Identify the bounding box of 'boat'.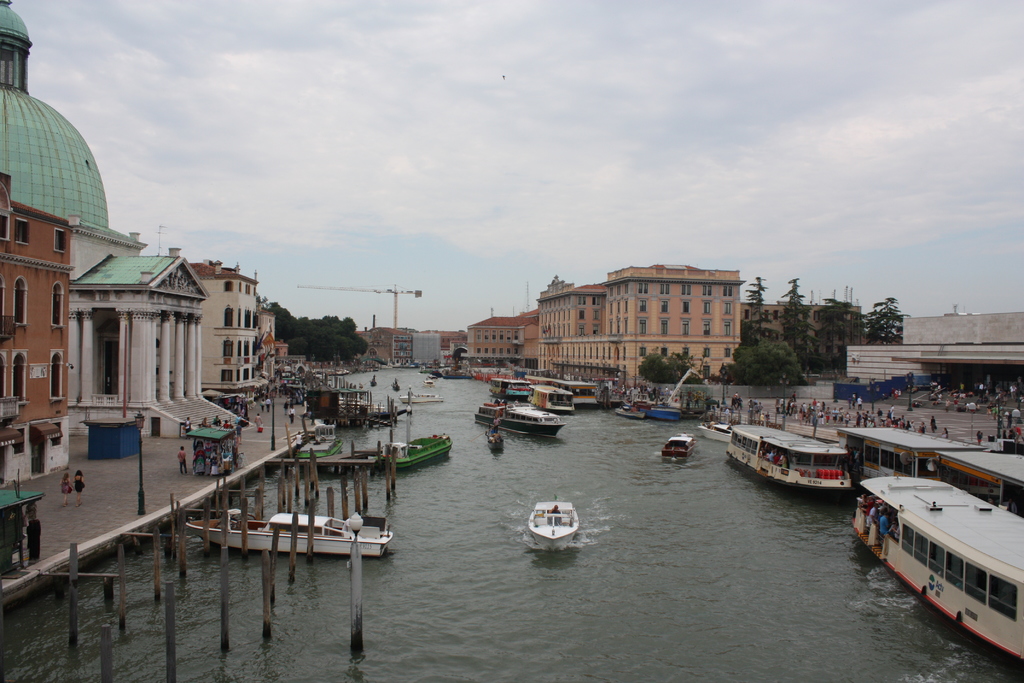
x1=295, y1=420, x2=342, y2=459.
